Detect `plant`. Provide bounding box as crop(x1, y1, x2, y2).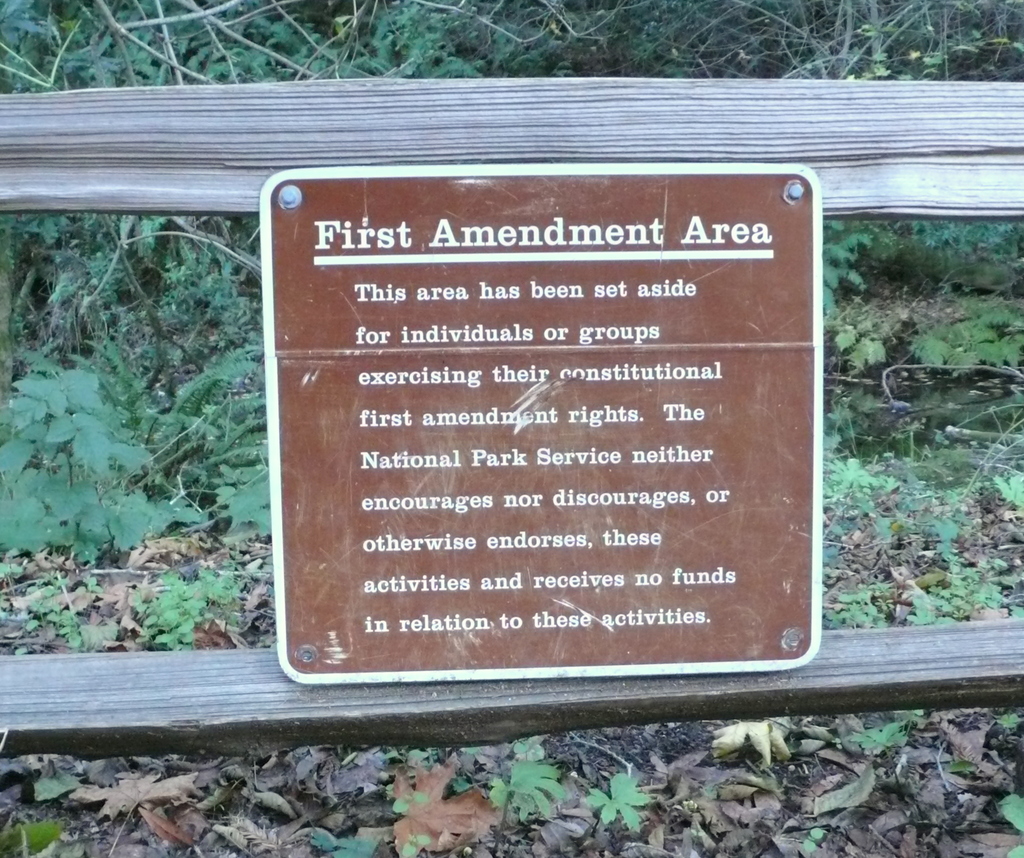
crop(827, 197, 1023, 629).
